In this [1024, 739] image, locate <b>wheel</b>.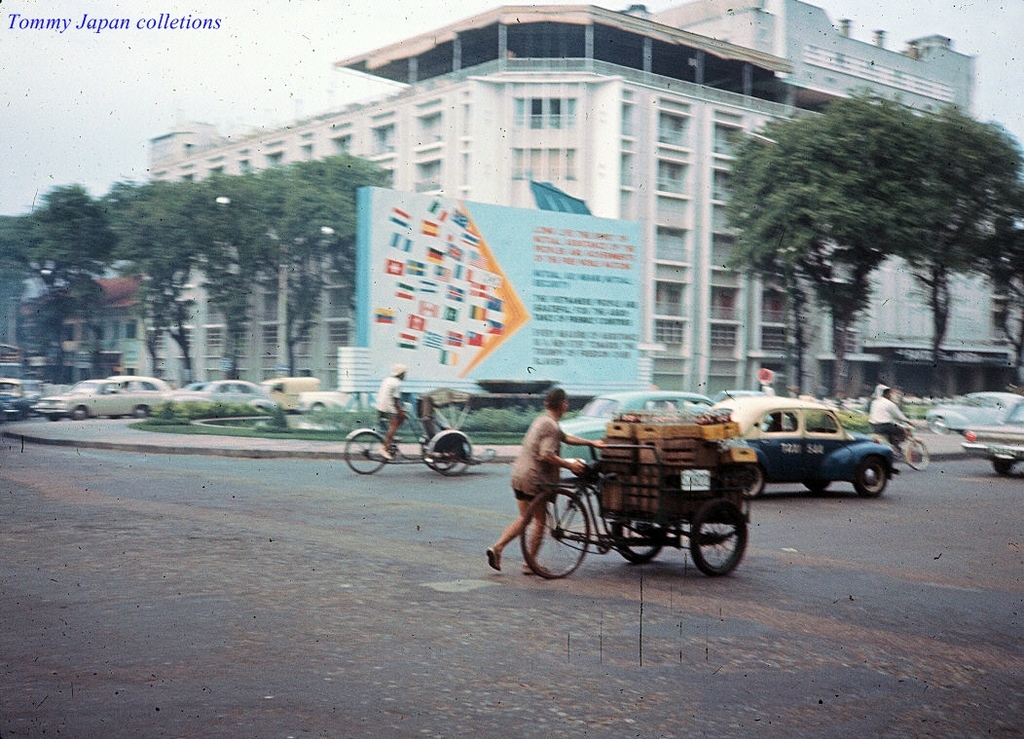
Bounding box: box(805, 479, 829, 490).
